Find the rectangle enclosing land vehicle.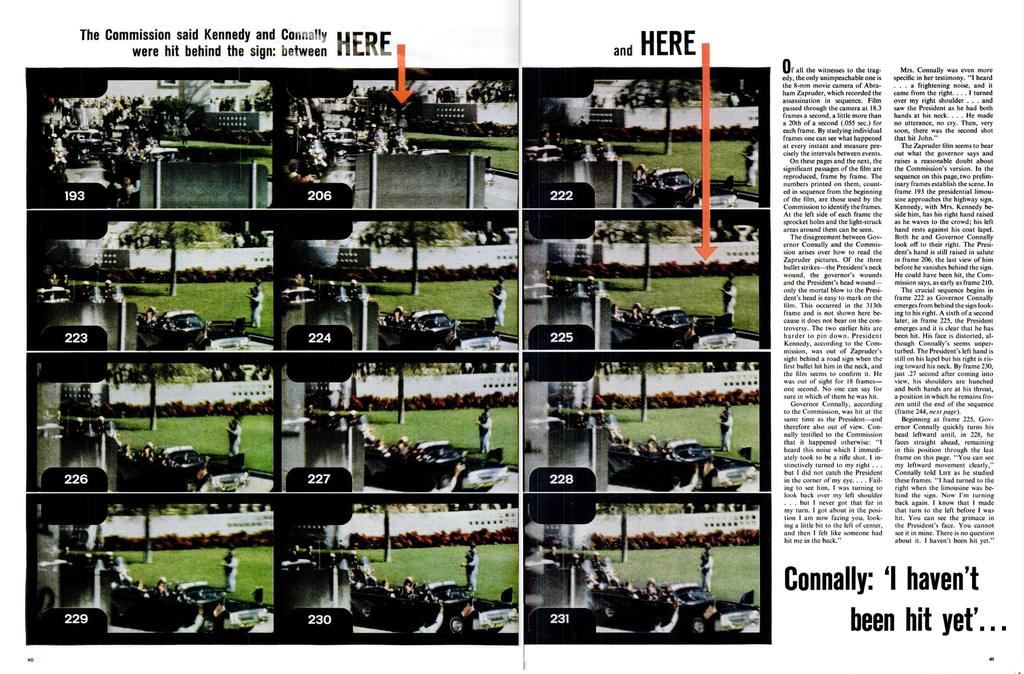
locate(363, 435, 509, 488).
